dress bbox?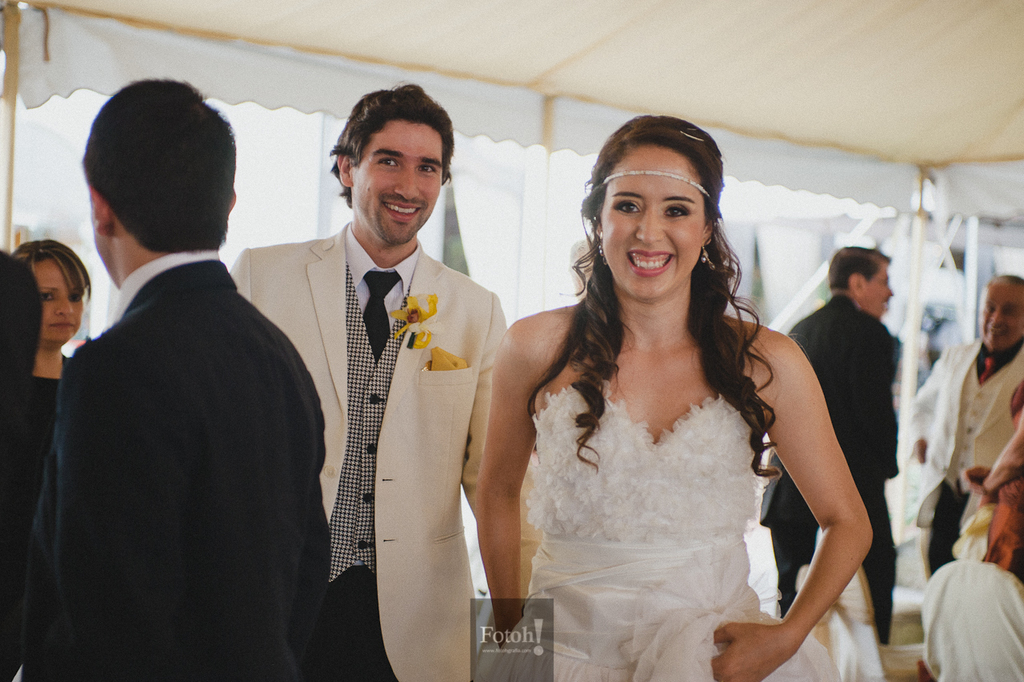
box=[472, 385, 836, 681]
